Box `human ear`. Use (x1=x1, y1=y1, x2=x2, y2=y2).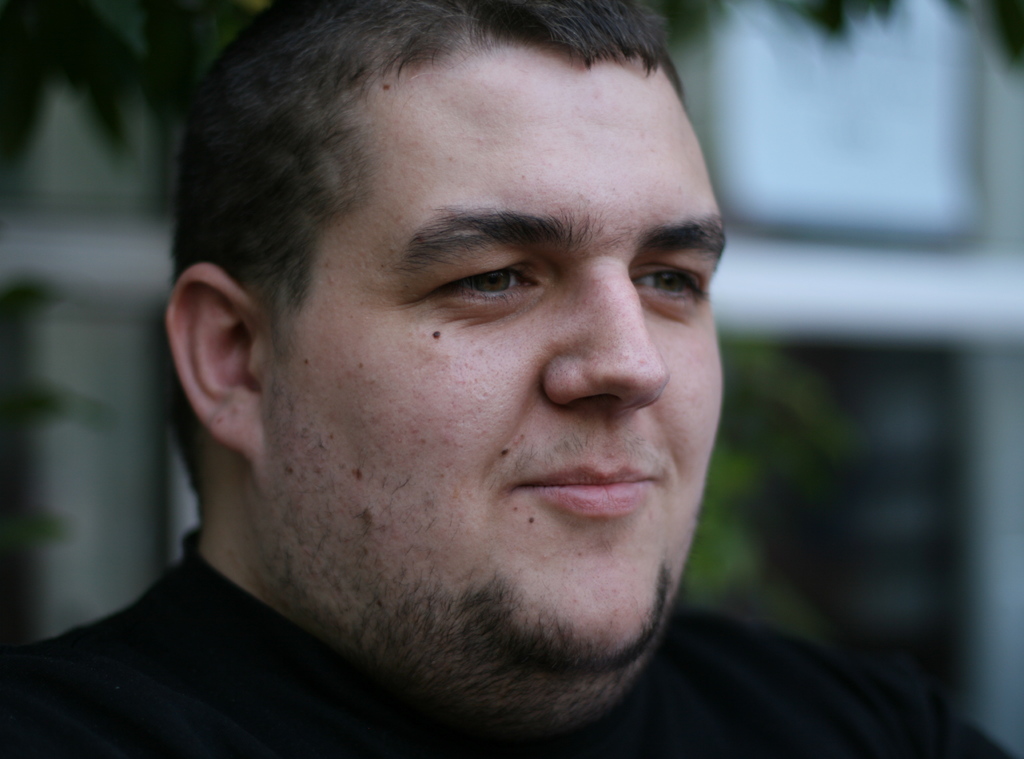
(x1=163, y1=264, x2=269, y2=464).
